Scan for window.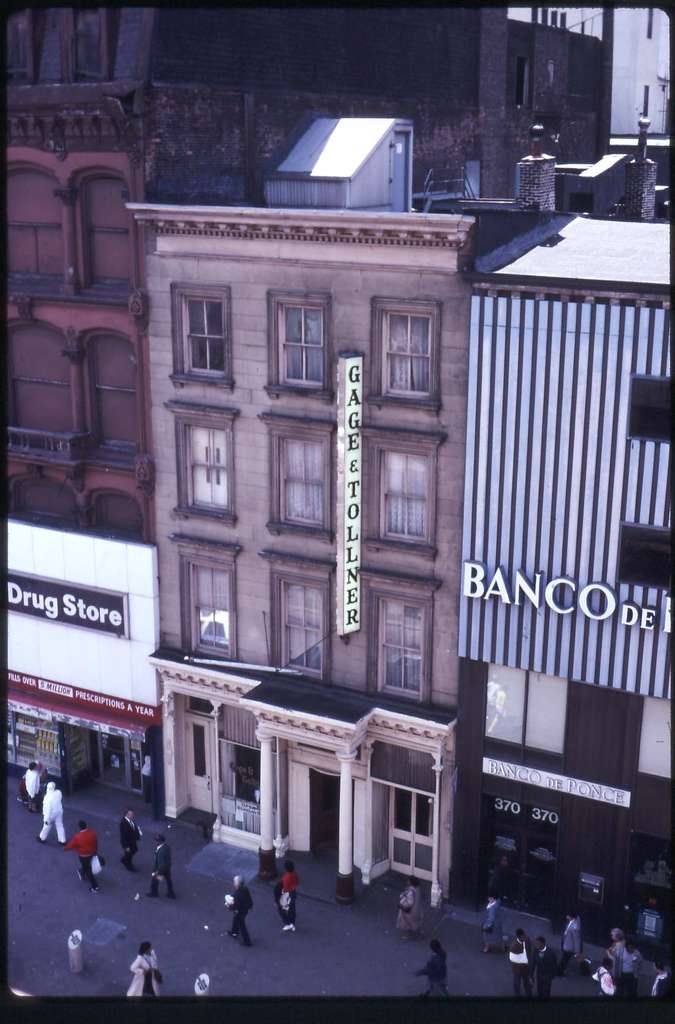
Scan result: <box>0,0,31,79</box>.
